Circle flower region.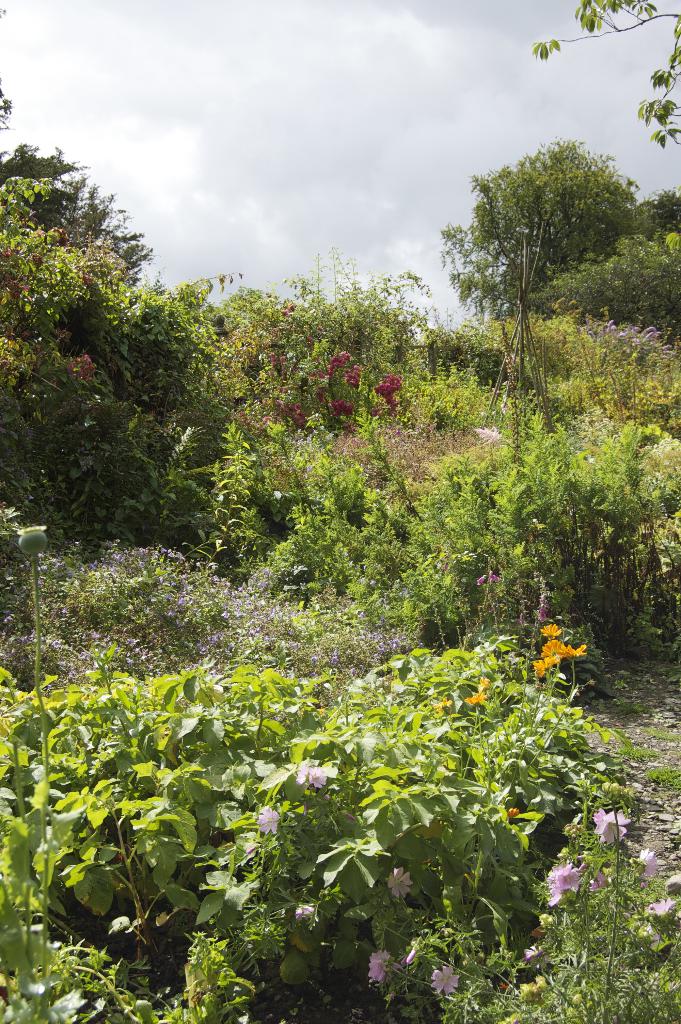
Region: [295, 902, 313, 923].
